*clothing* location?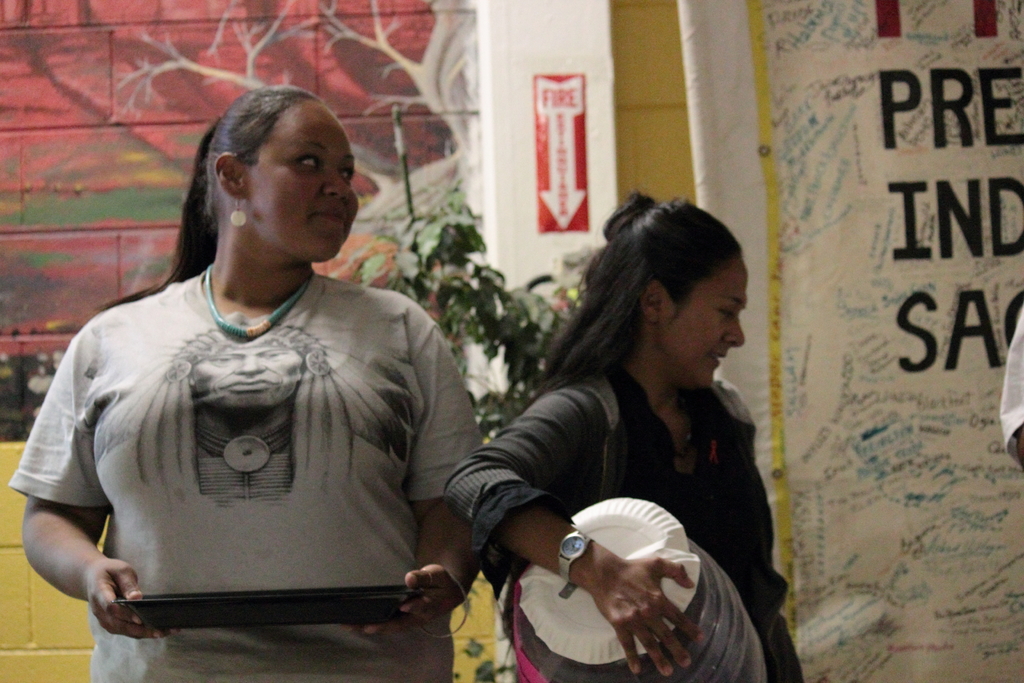
997 304 1023 459
